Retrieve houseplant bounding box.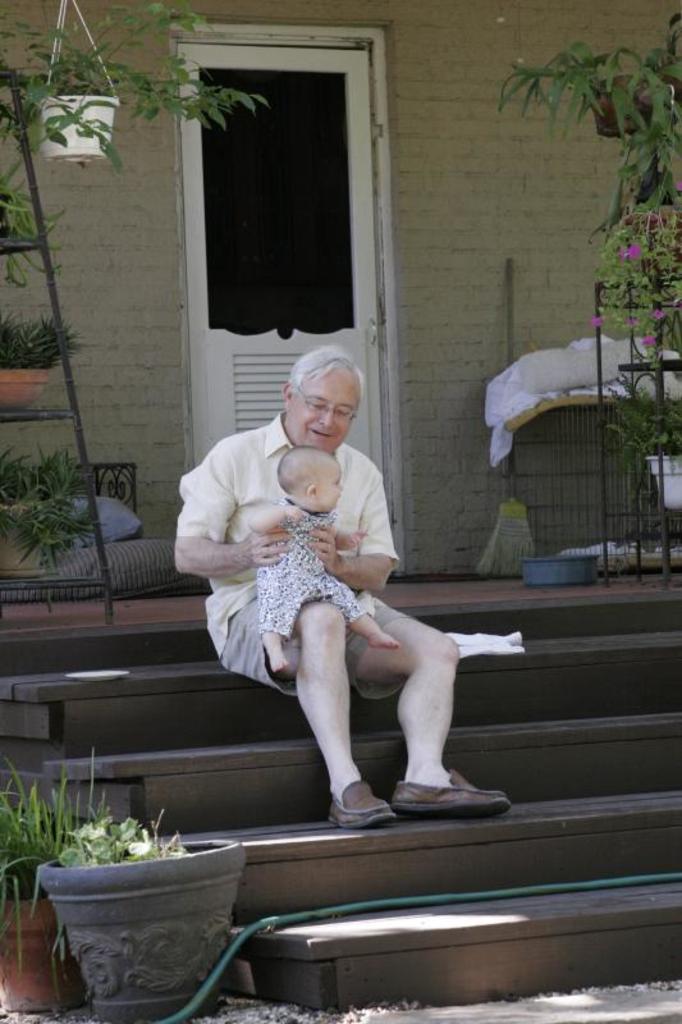
Bounding box: x1=0, y1=155, x2=65, y2=288.
